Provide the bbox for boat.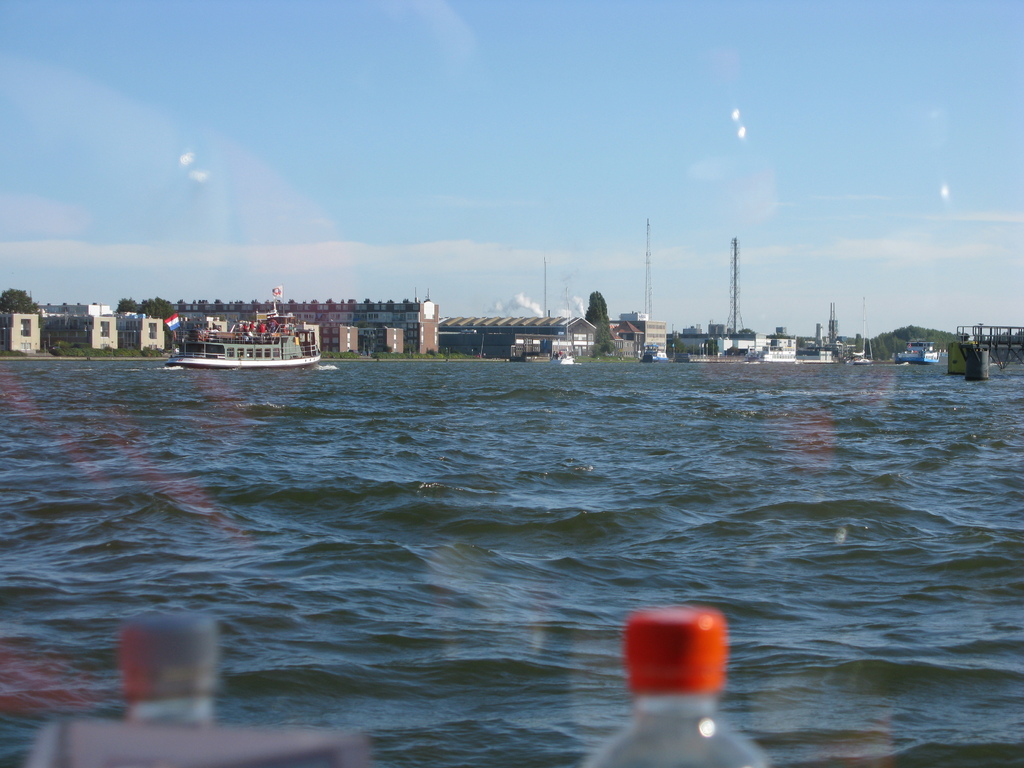
x1=892 y1=341 x2=941 y2=363.
